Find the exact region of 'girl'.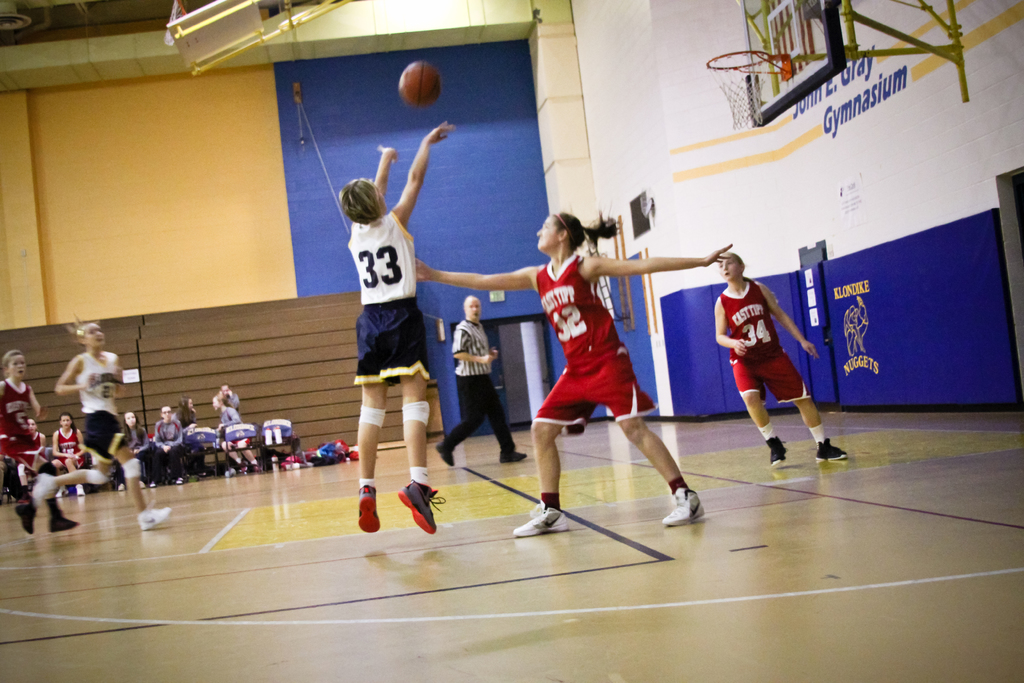
Exact region: [176,398,211,478].
